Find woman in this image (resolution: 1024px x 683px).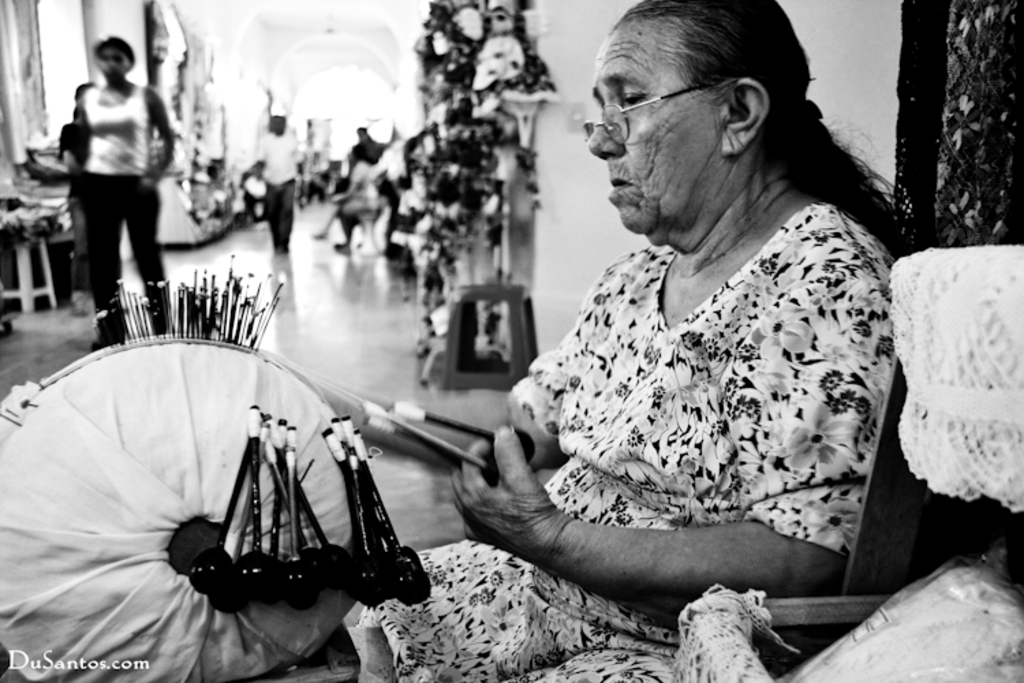
(x1=63, y1=37, x2=172, y2=348).
